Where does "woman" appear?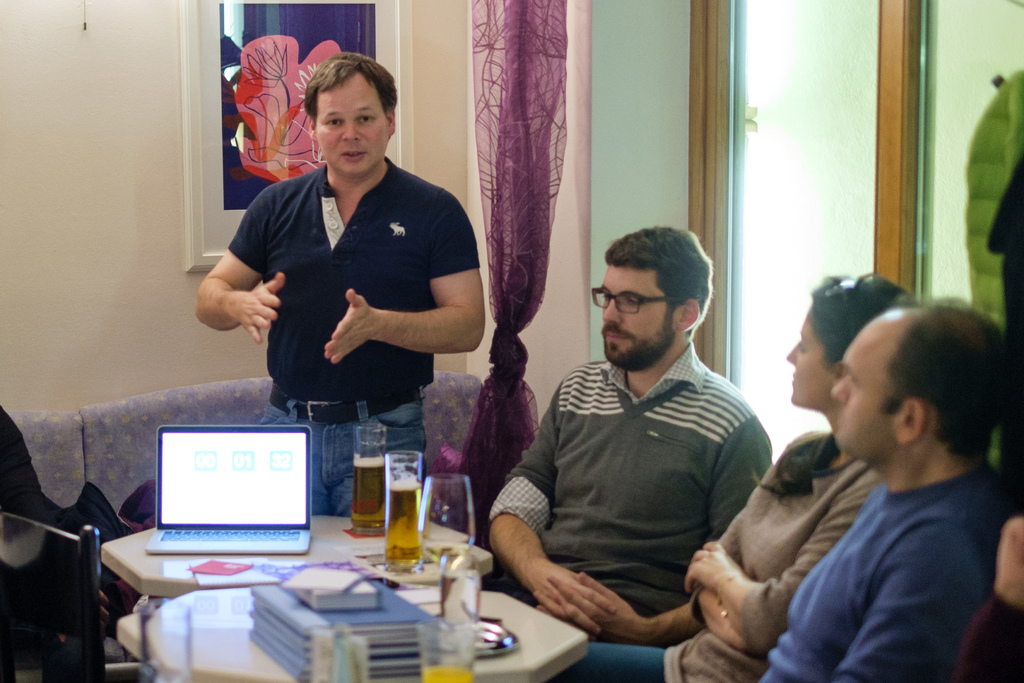
Appears at bbox=[549, 271, 921, 682].
